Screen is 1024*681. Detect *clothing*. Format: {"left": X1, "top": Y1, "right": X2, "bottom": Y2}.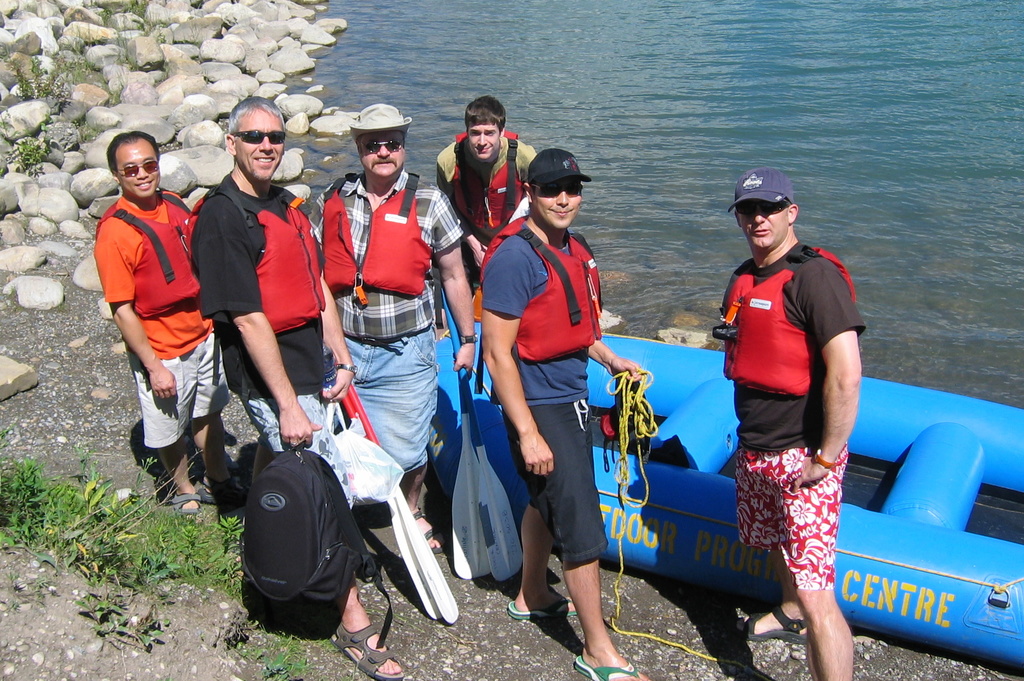
{"left": 504, "top": 407, "right": 614, "bottom": 566}.
